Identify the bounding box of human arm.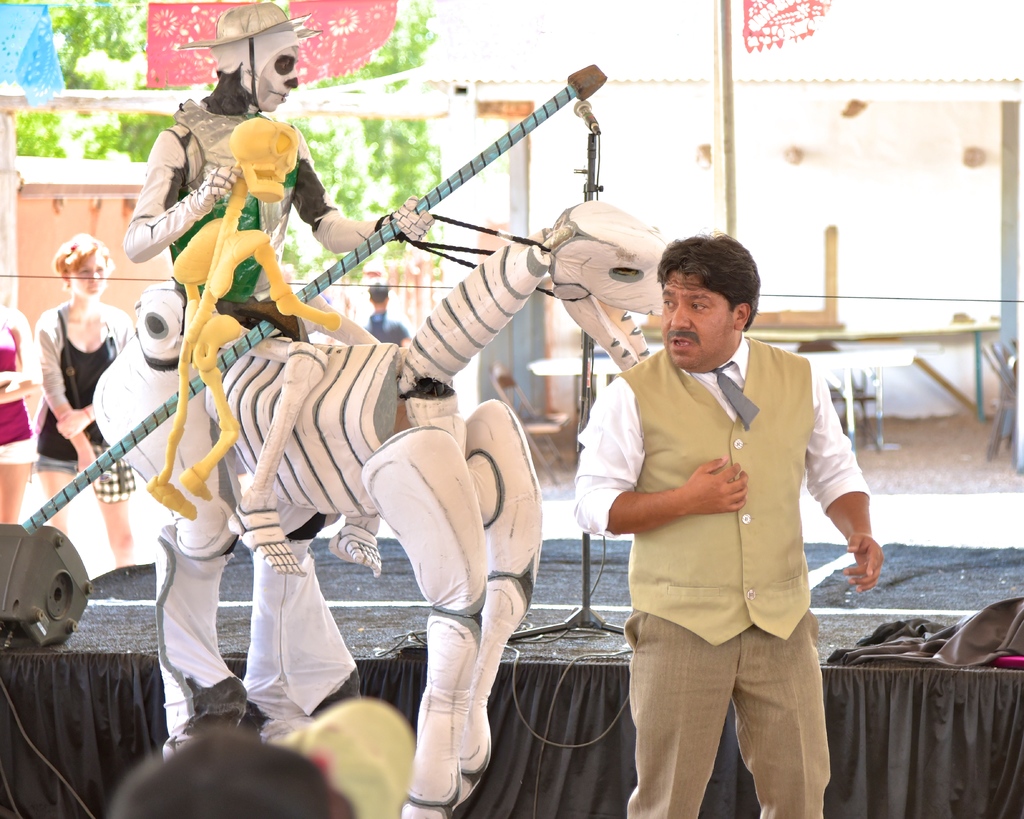
(396, 322, 413, 354).
